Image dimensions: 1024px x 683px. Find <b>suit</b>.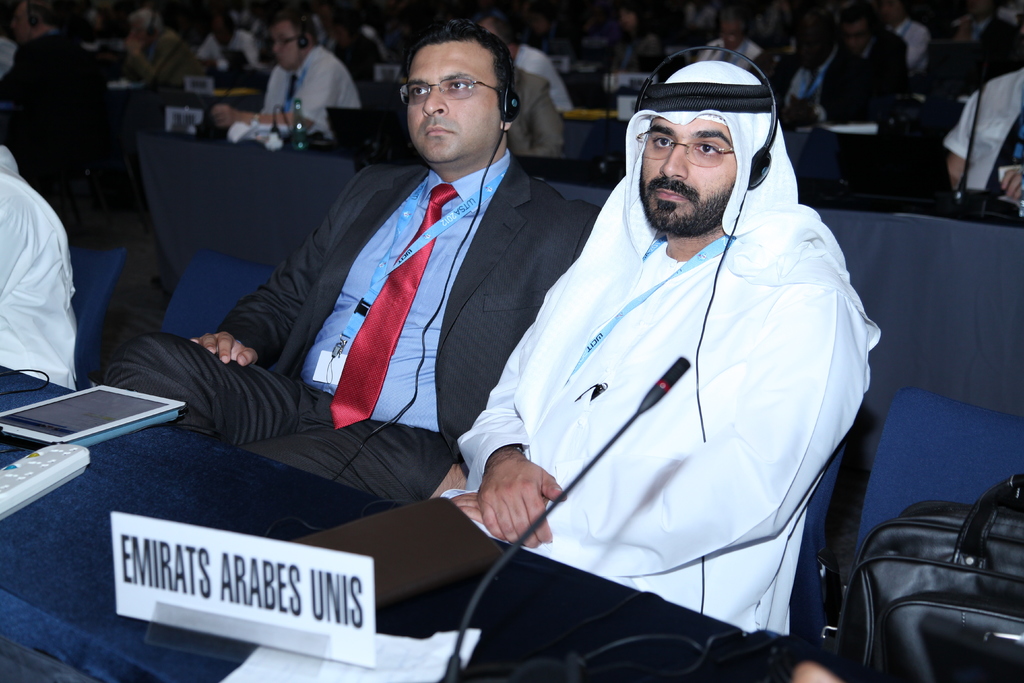
bbox(0, 29, 90, 141).
